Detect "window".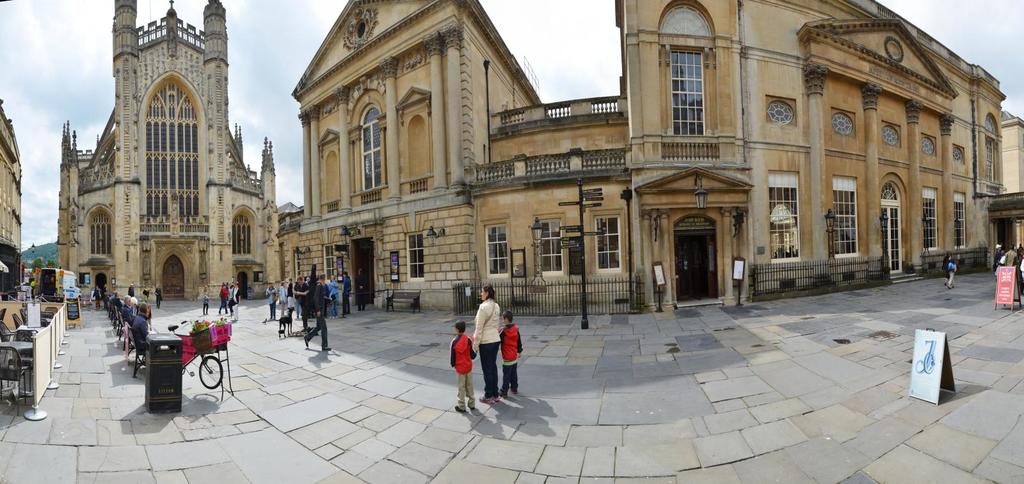
Detected at crop(293, 248, 297, 281).
